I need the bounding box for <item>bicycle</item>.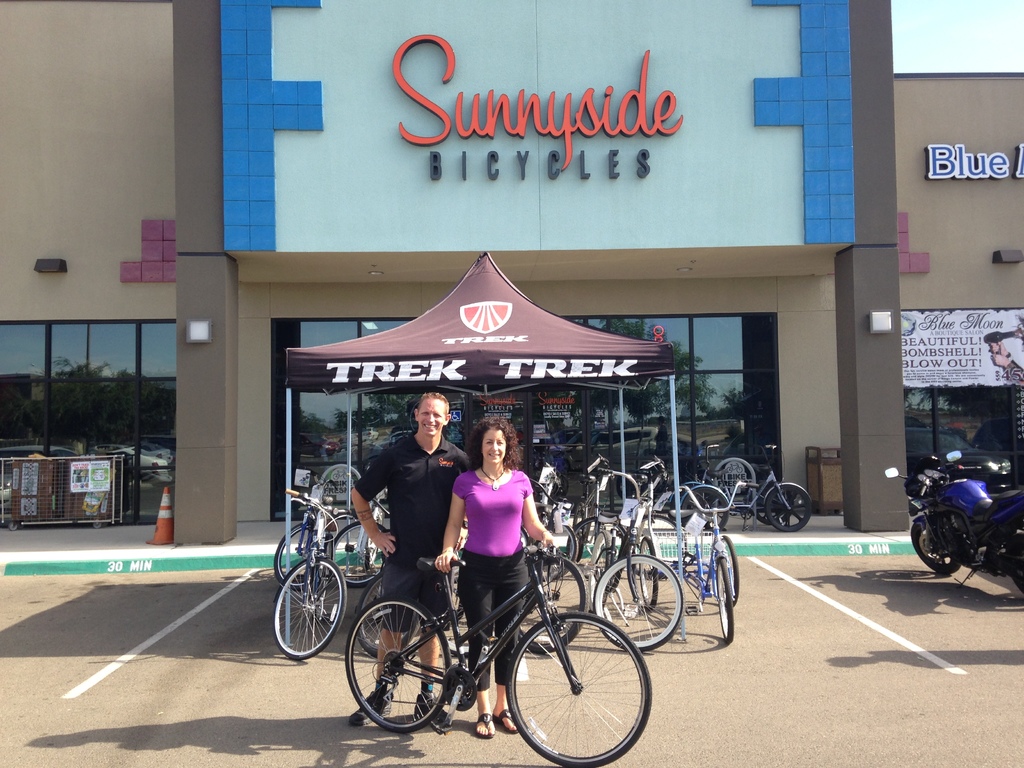
Here it is: box(330, 483, 392, 594).
